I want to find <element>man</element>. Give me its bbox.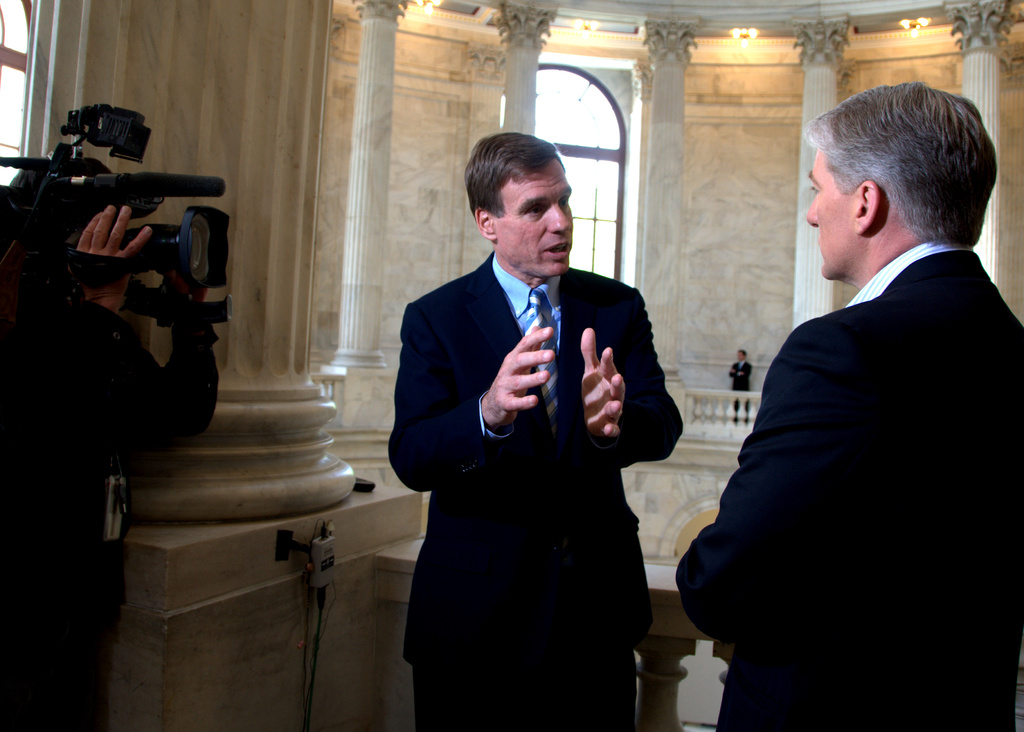
{"left": 0, "top": 149, "right": 216, "bottom": 731}.
